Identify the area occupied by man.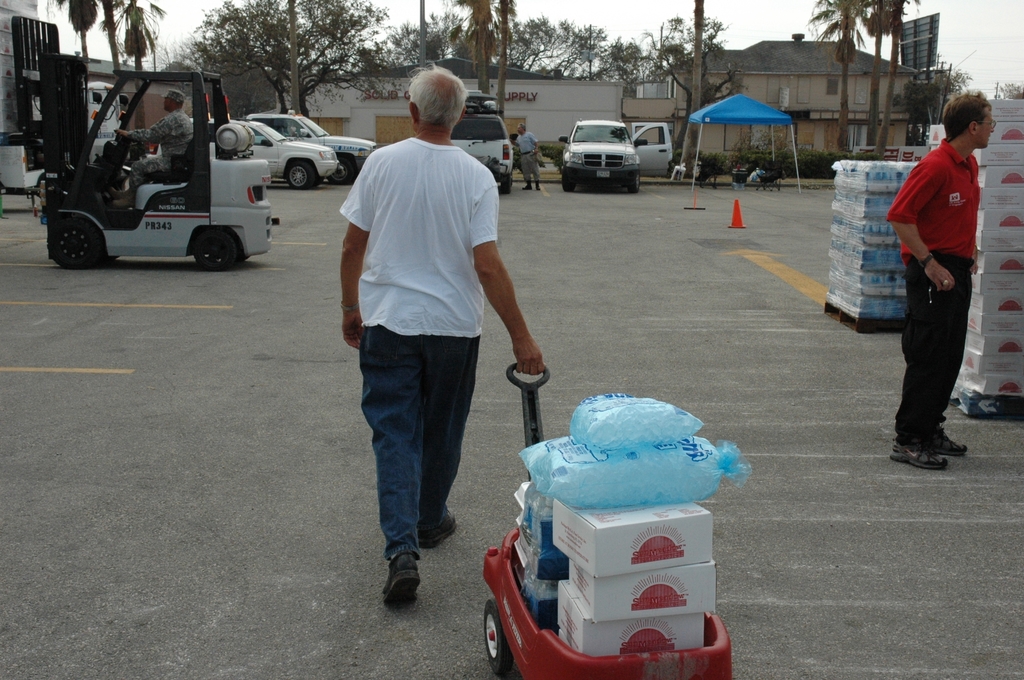
Area: (553, 141, 568, 165).
